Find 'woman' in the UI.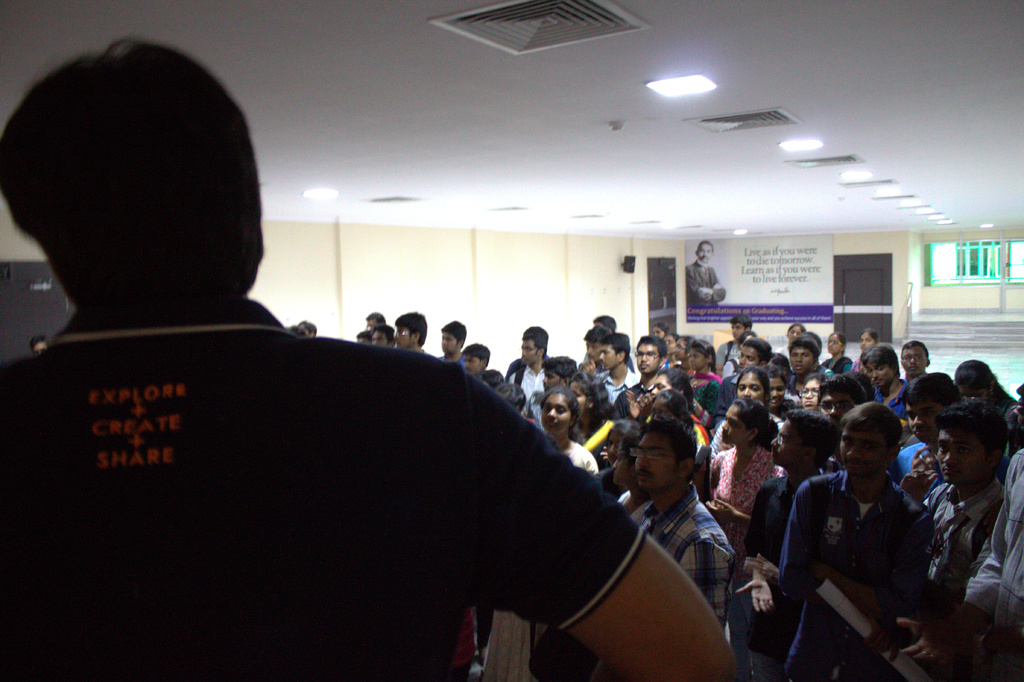
UI element at 950 359 1023 448.
